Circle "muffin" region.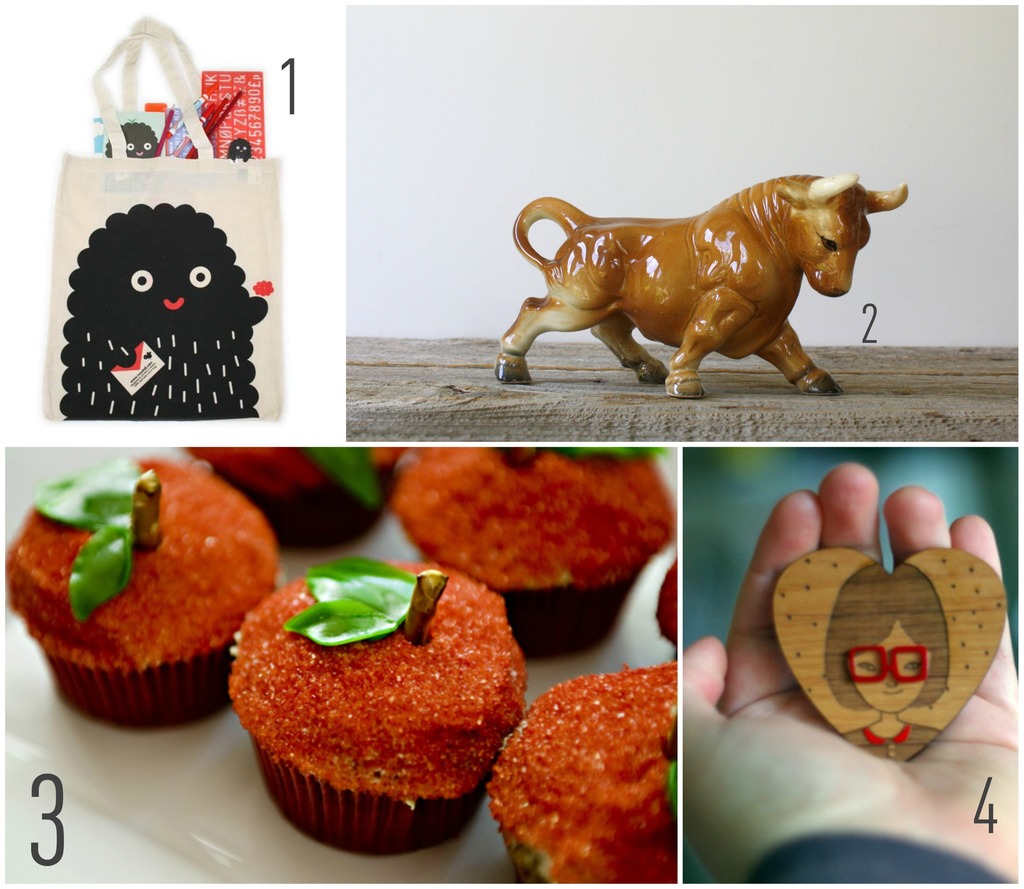
Region: bbox(484, 653, 687, 888).
